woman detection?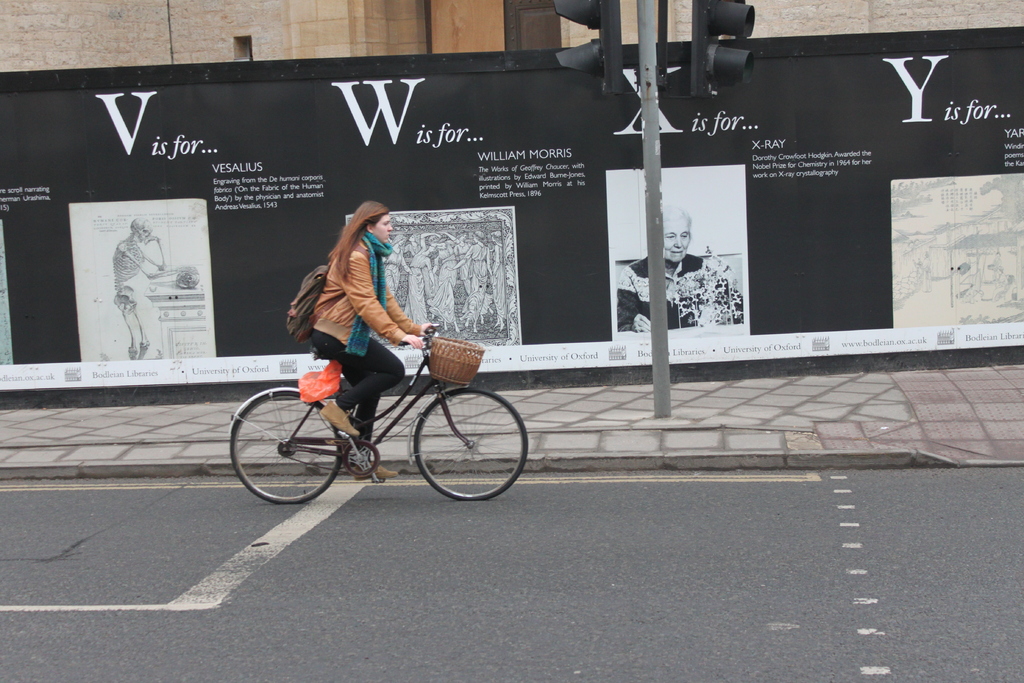
[left=301, top=198, right=447, bottom=485]
